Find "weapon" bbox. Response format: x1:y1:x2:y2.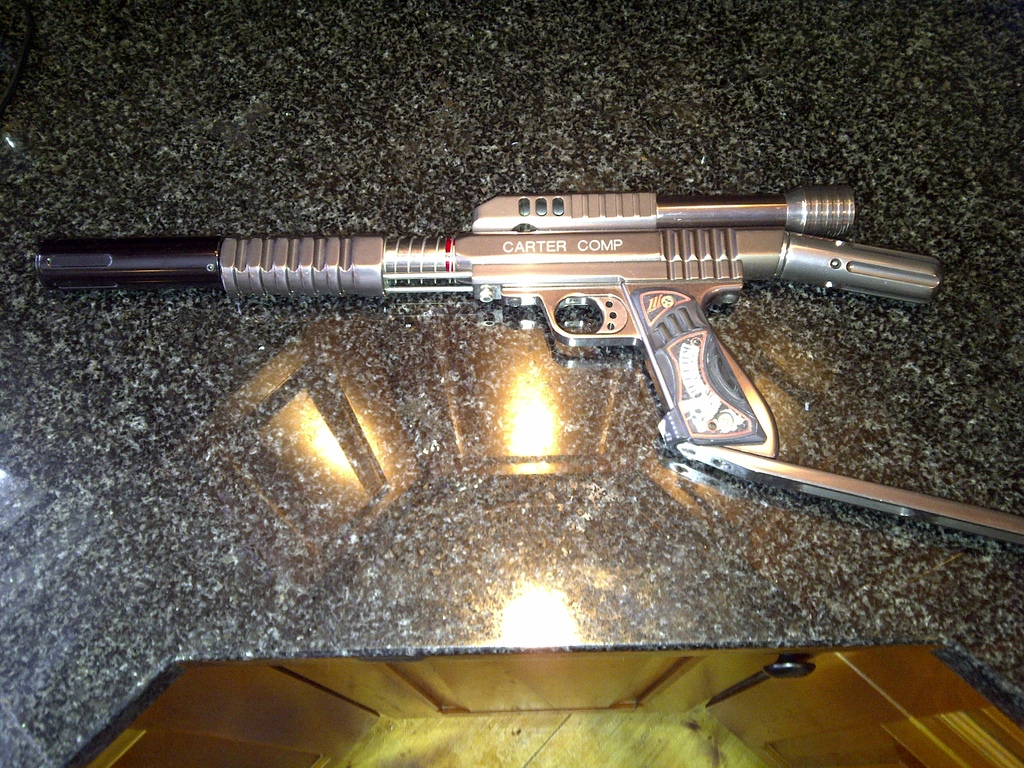
35:191:934:471.
